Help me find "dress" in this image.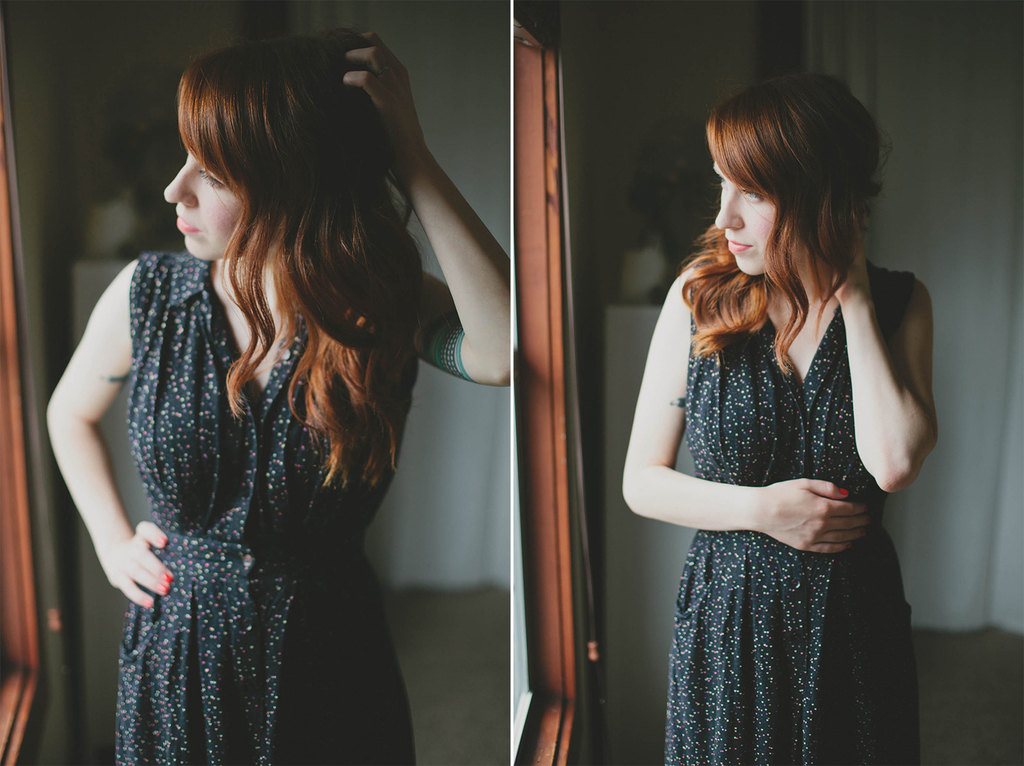
Found it: 113:256:421:765.
